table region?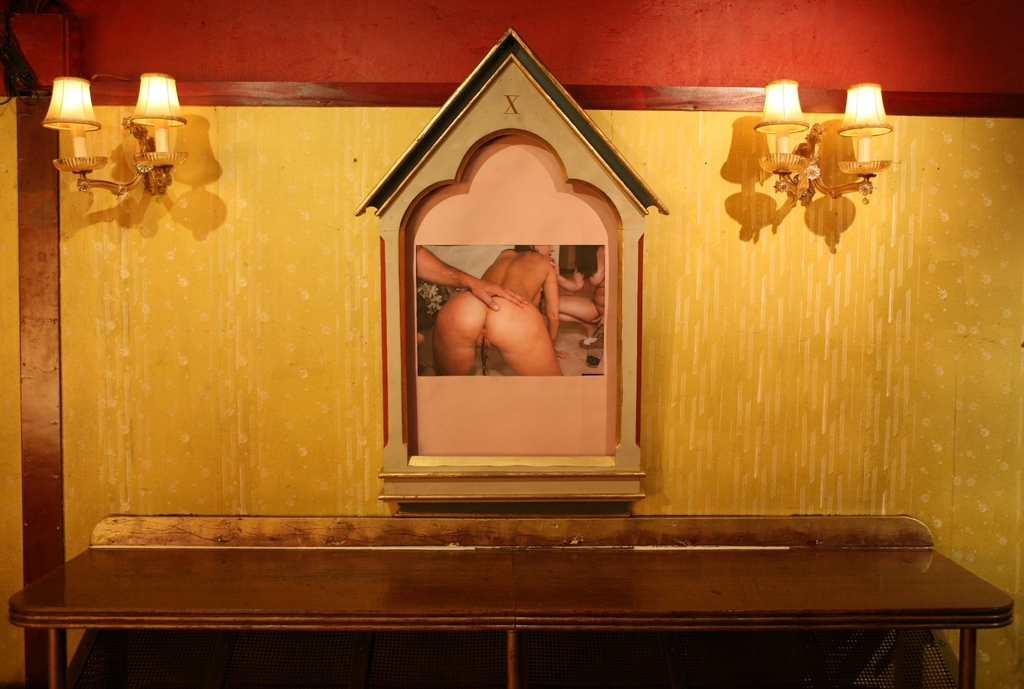
[8,513,1012,688]
